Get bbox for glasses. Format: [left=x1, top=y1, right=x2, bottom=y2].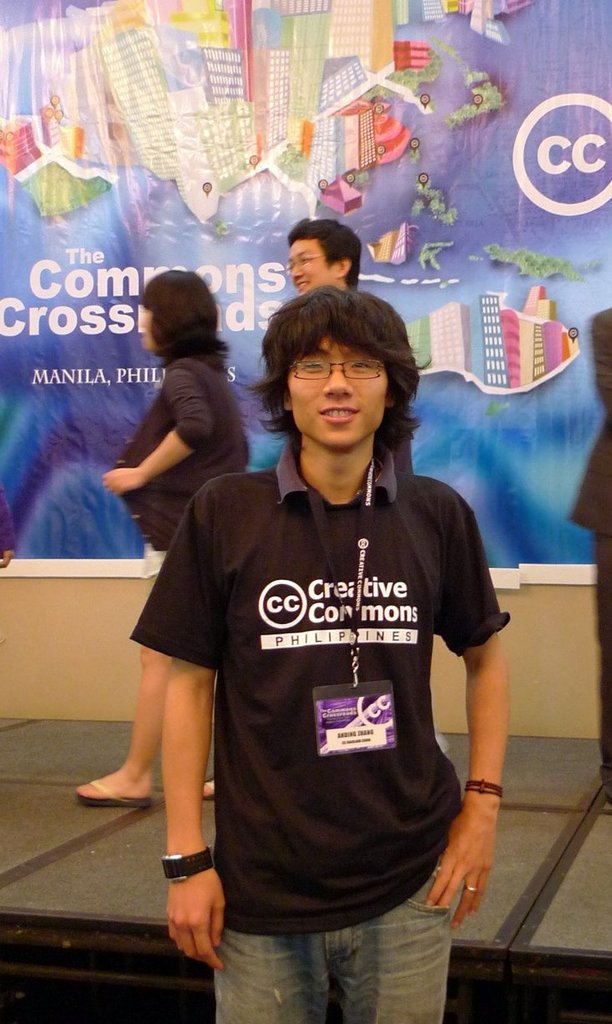
[left=286, top=251, right=329, bottom=275].
